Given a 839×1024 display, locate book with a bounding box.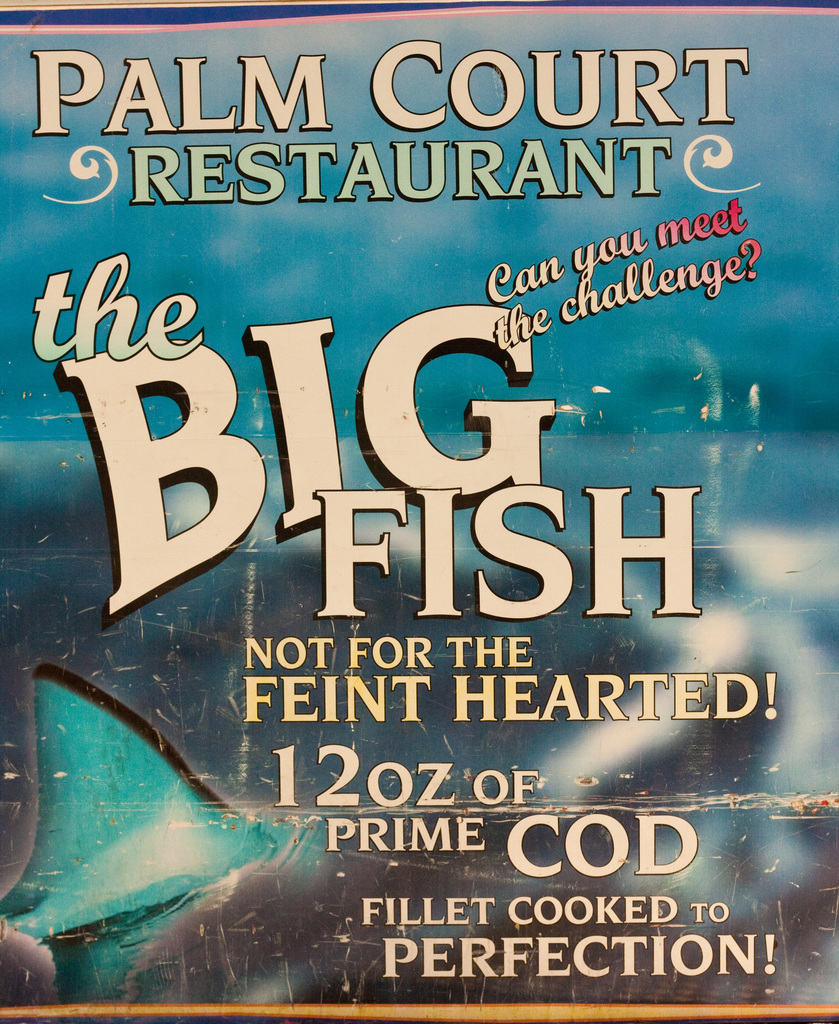
Located: {"left": 0, "top": 0, "right": 798, "bottom": 1023}.
